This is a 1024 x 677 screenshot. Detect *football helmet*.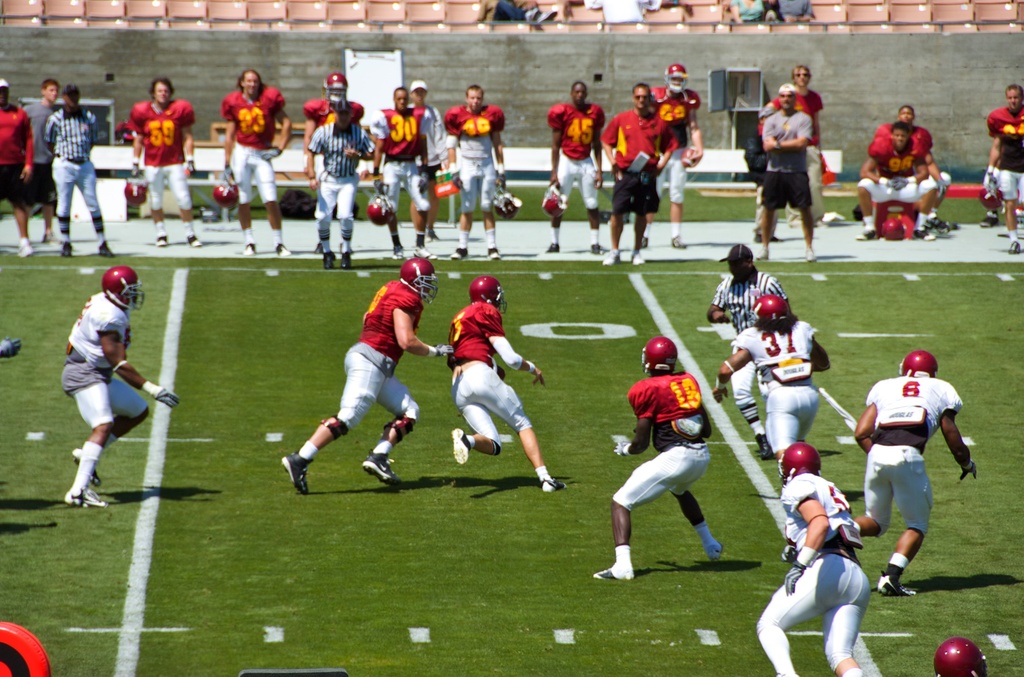
select_region(126, 168, 151, 204).
